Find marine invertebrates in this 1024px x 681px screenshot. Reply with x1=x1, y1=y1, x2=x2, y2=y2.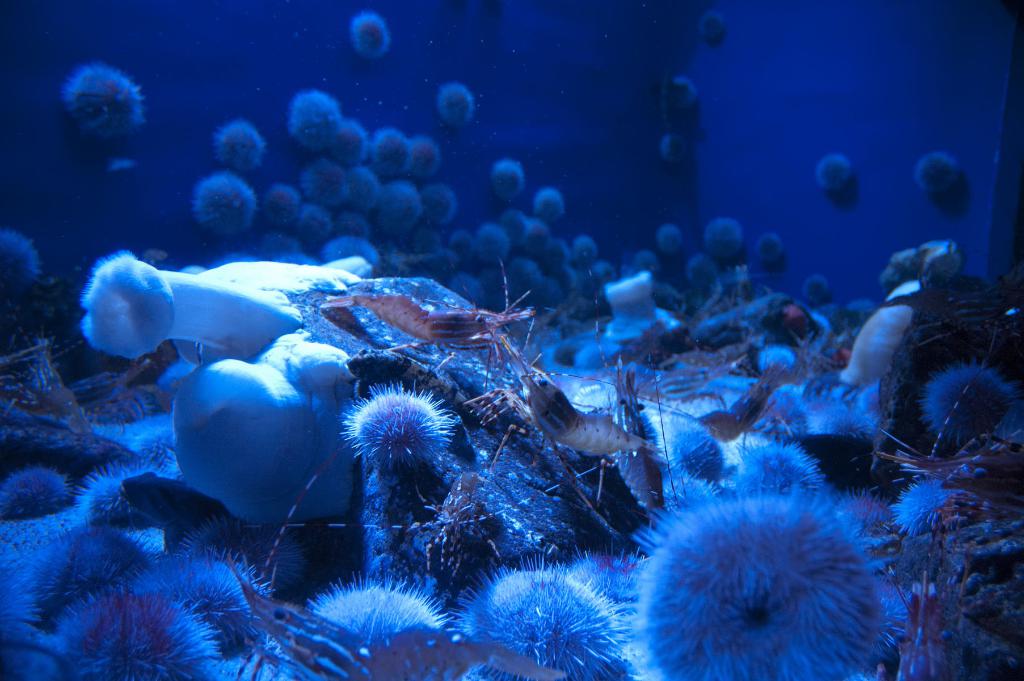
x1=637, y1=491, x2=918, y2=667.
